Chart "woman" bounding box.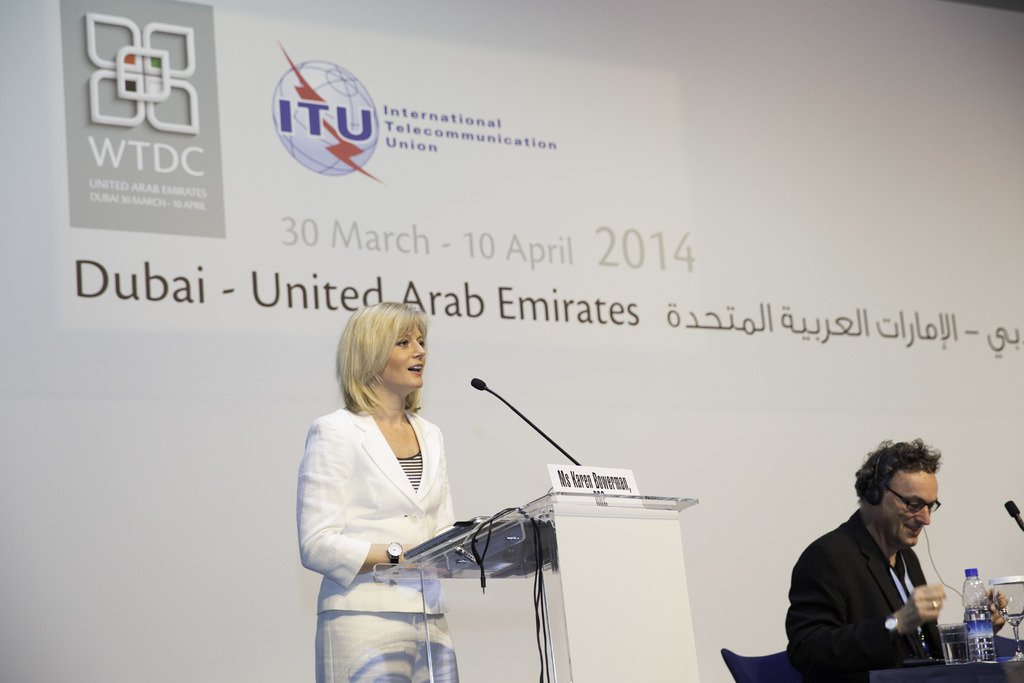
Charted: 296/300/458/682.
